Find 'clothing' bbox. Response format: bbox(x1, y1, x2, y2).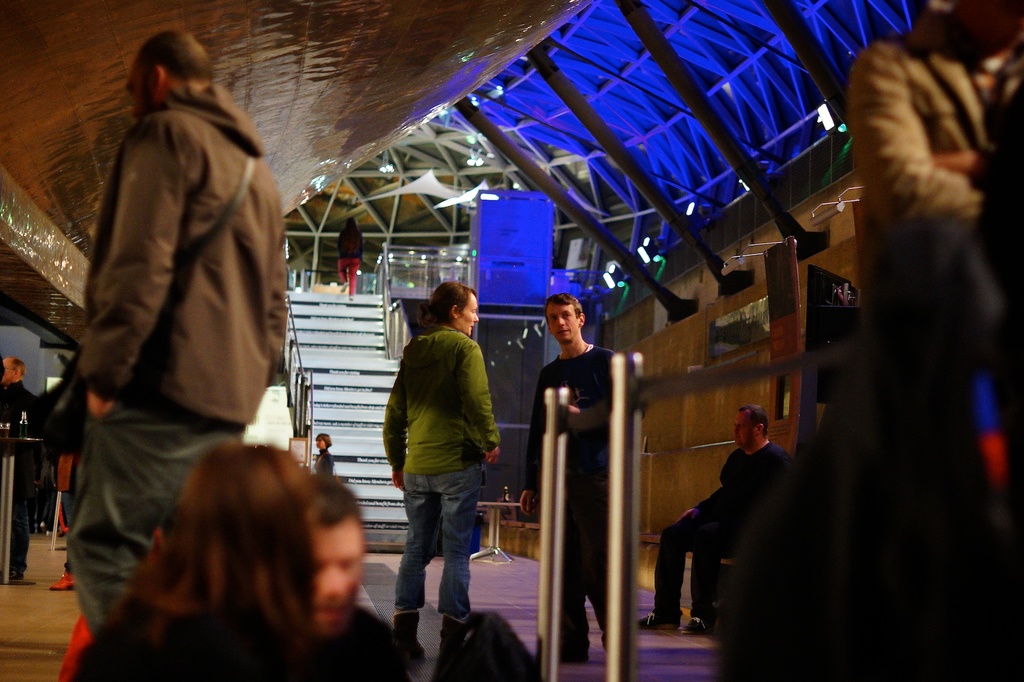
bbox(651, 442, 790, 617).
